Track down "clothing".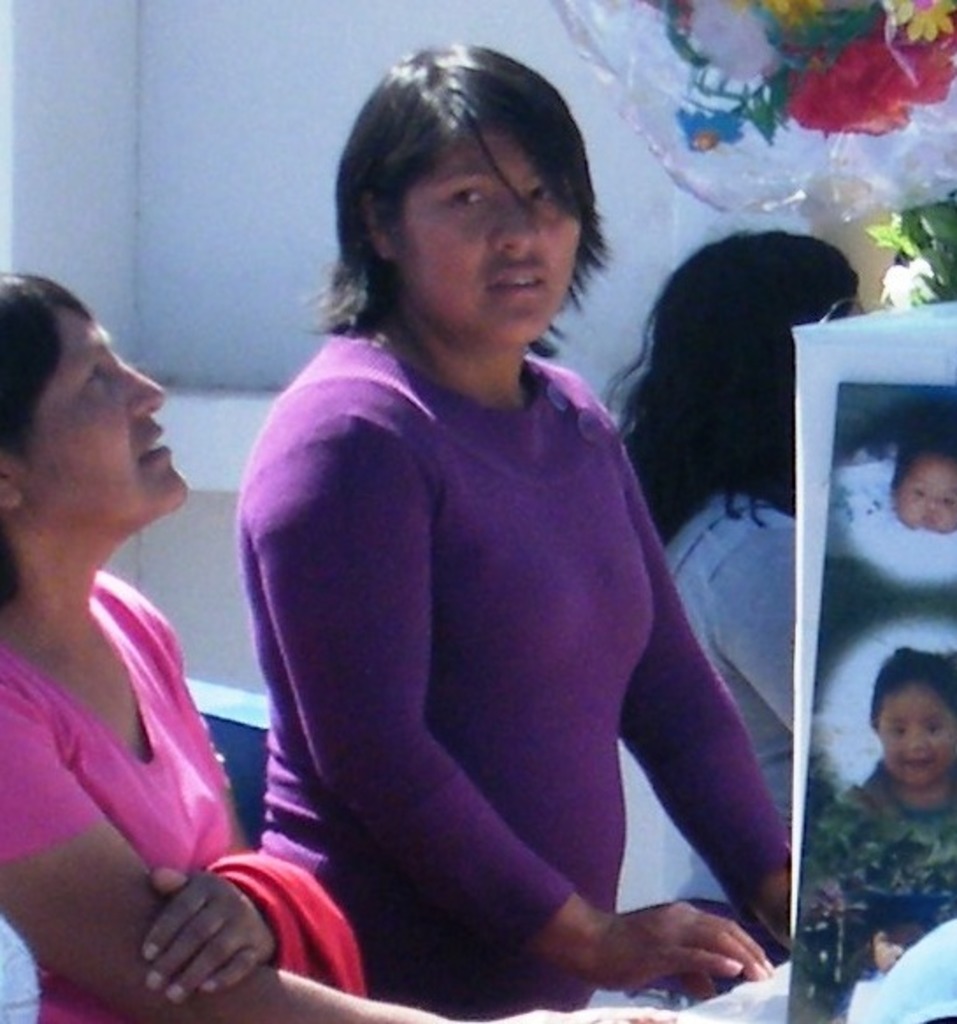
Tracked to (x1=244, y1=256, x2=752, y2=977).
